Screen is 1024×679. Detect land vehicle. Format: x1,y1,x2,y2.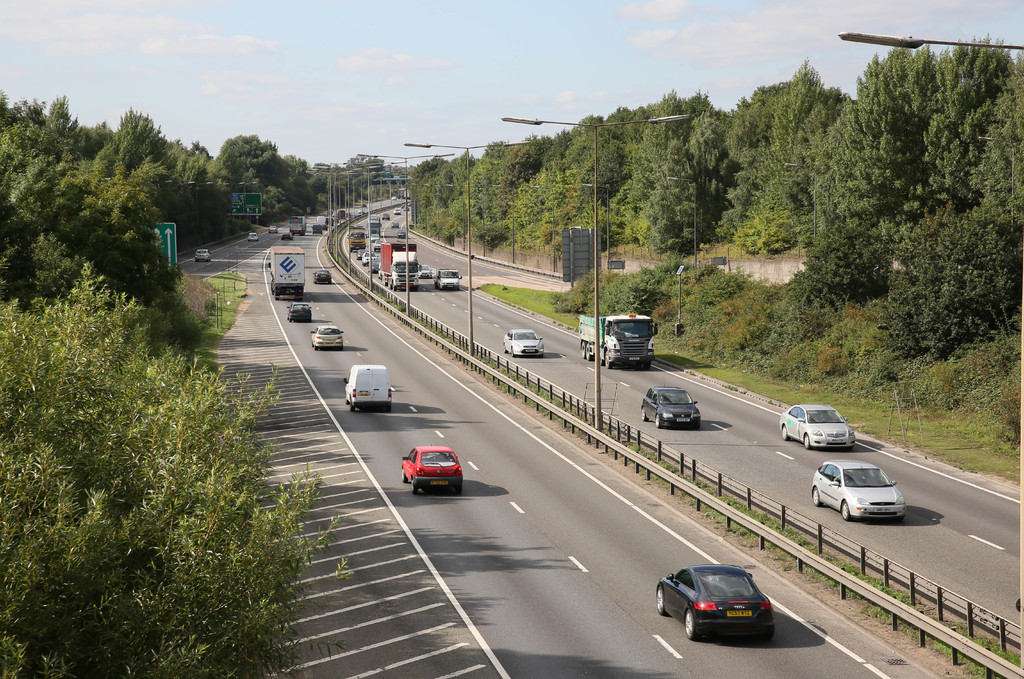
371,238,383,249.
